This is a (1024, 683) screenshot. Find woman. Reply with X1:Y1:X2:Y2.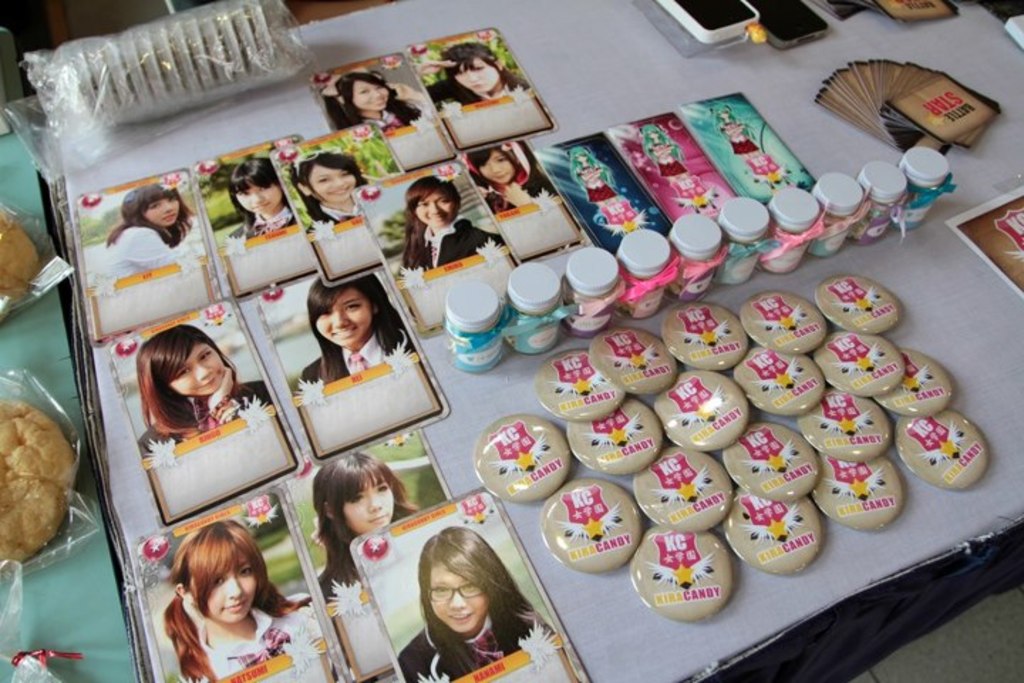
428:43:528:110.
